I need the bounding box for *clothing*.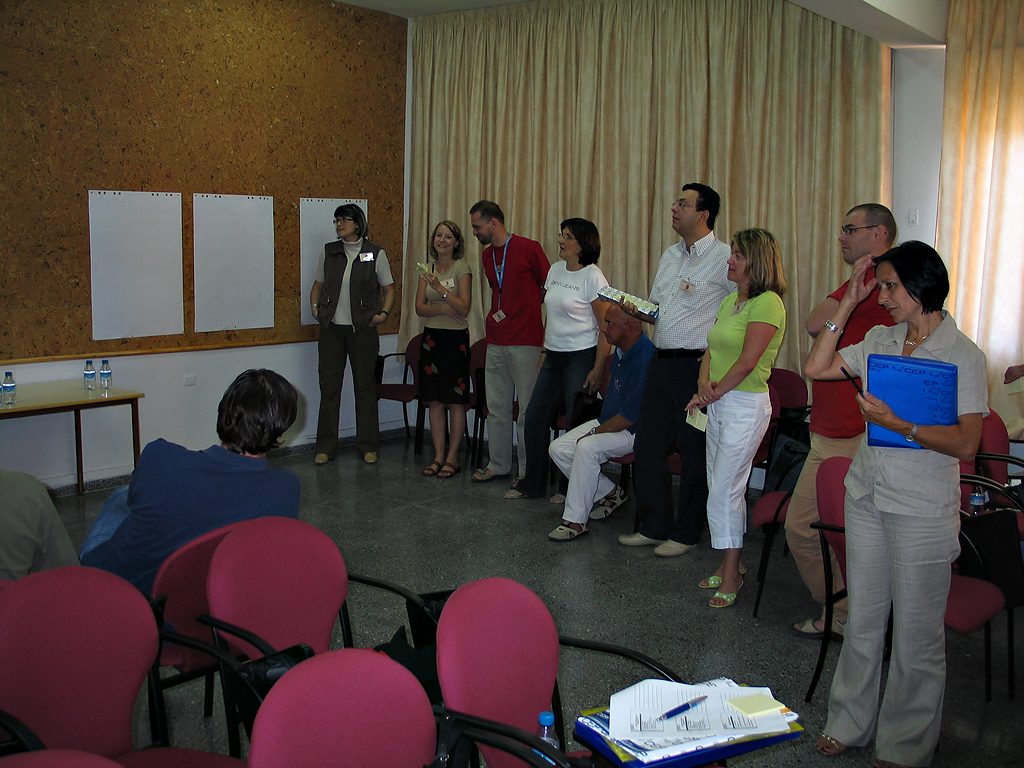
Here it is: (x1=817, y1=271, x2=983, y2=724).
